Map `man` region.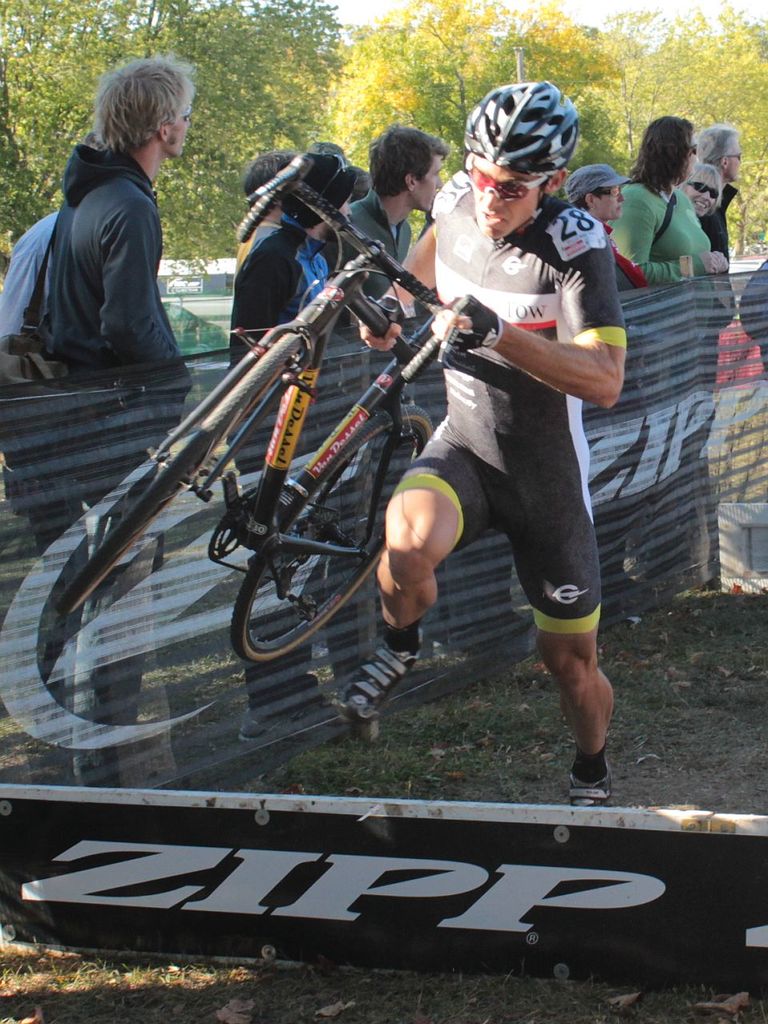
Mapped to [211,133,367,749].
